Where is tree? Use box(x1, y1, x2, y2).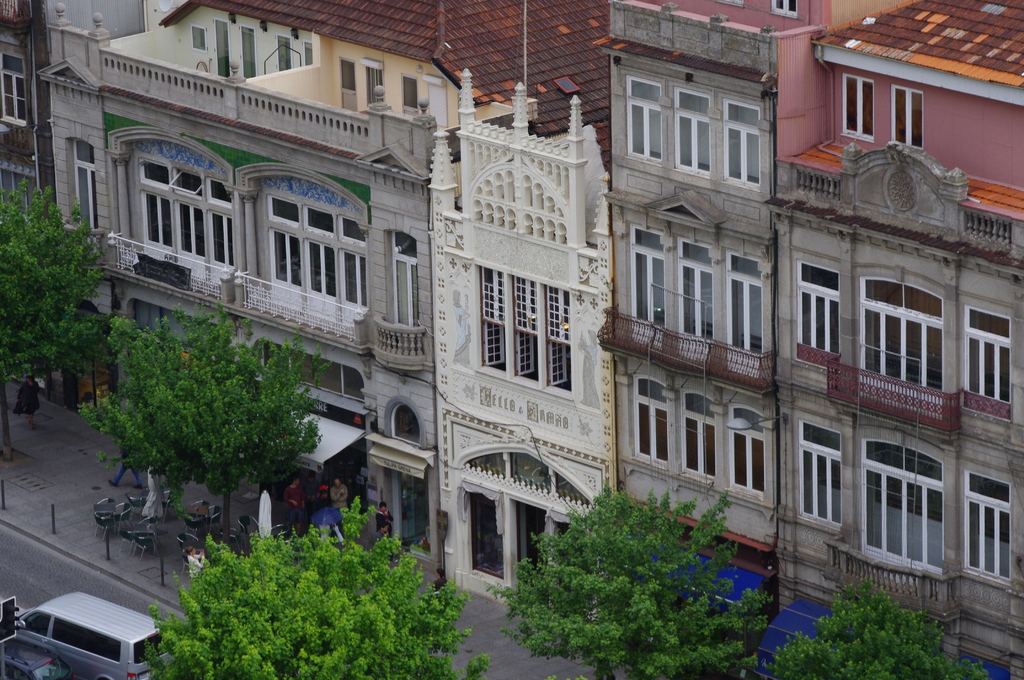
box(772, 579, 988, 679).
